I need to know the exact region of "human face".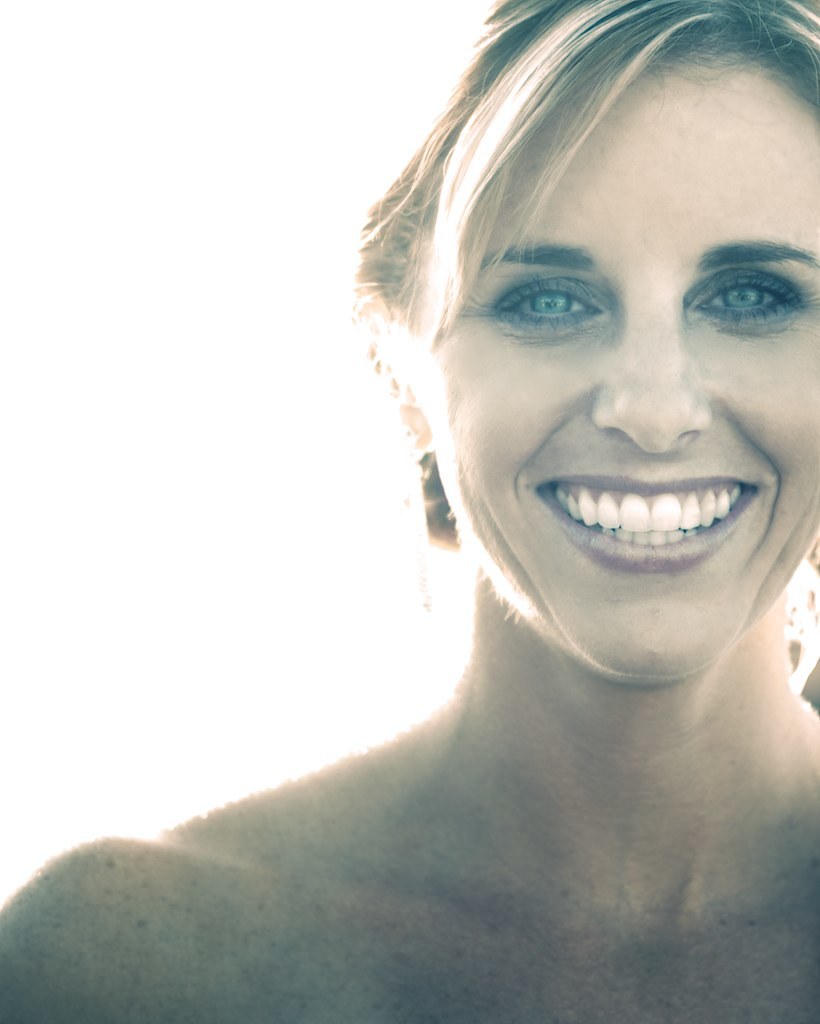
Region: {"left": 422, "top": 57, "right": 819, "bottom": 666}.
